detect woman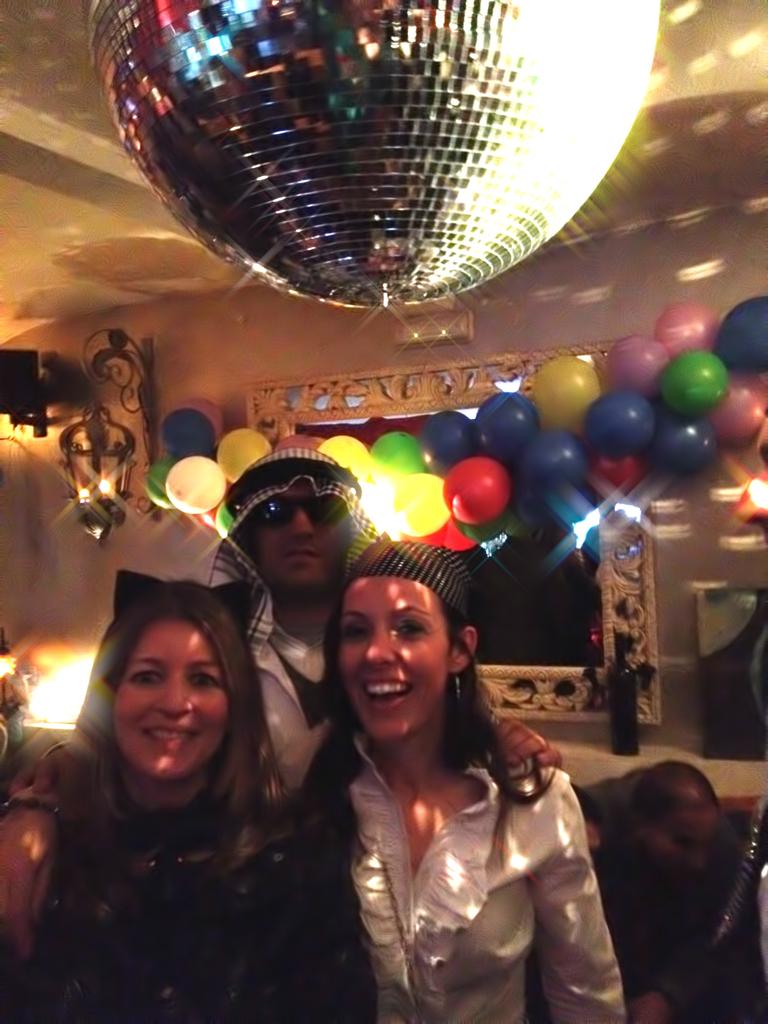
(x1=282, y1=529, x2=636, y2=1023)
